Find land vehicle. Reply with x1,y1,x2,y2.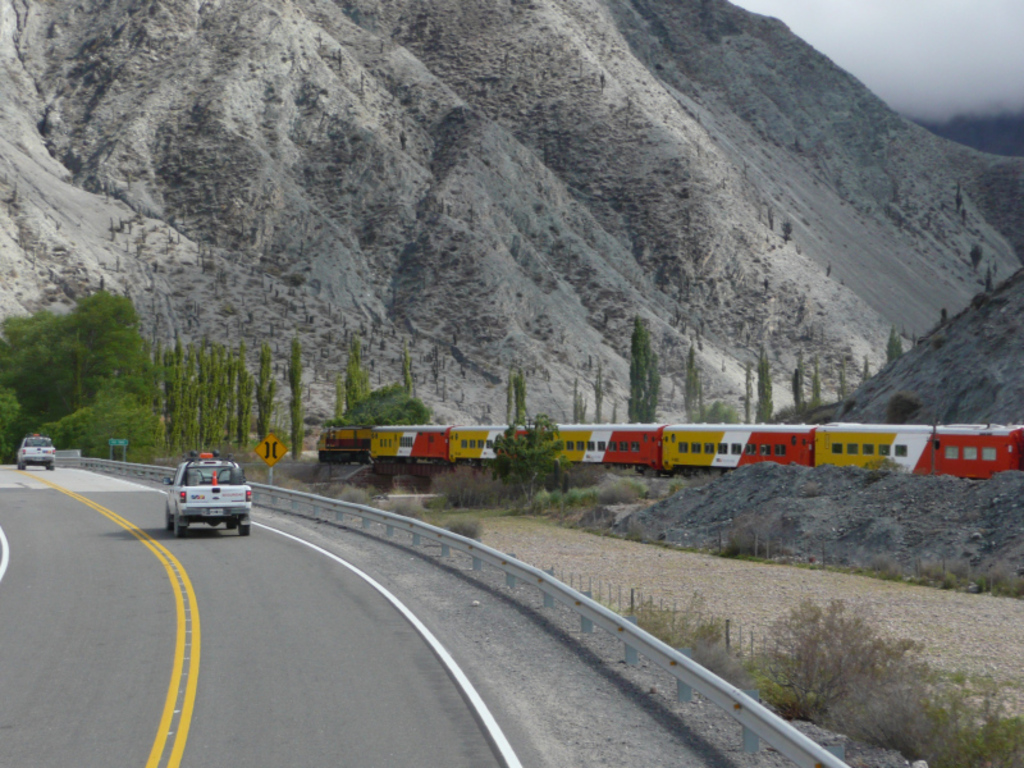
165,456,256,538.
